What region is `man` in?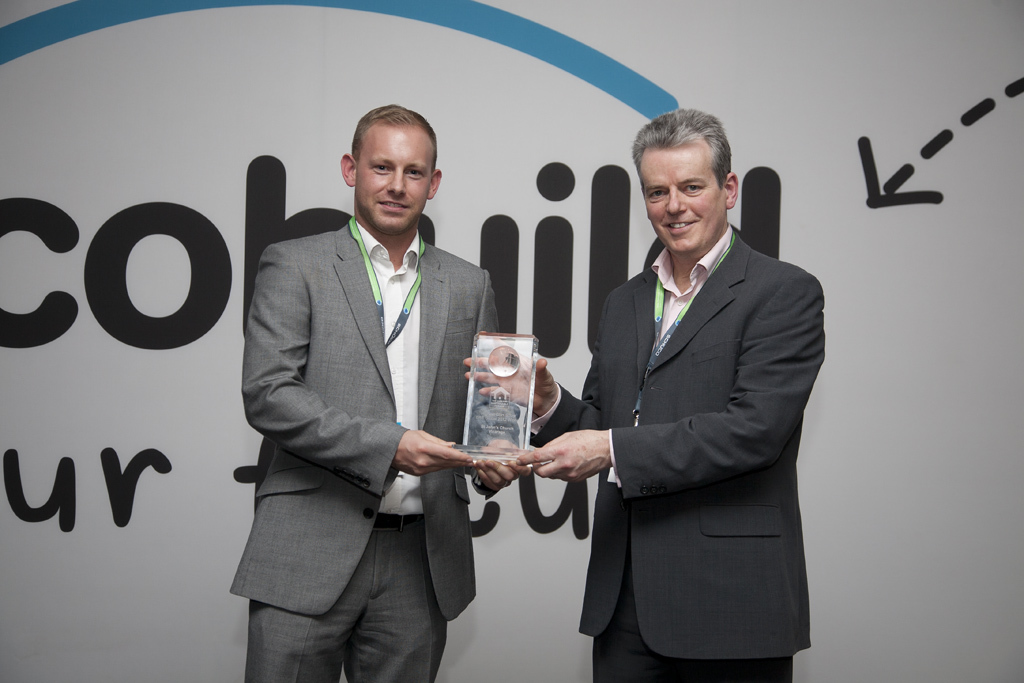
box(217, 96, 543, 682).
